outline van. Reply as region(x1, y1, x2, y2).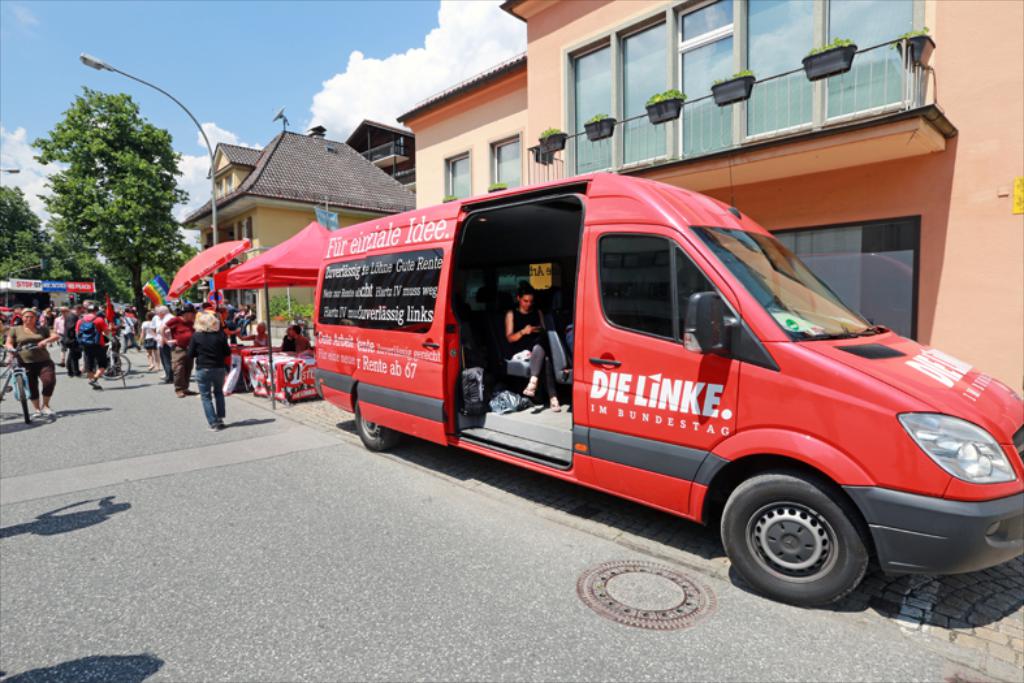
region(311, 164, 1023, 609).
